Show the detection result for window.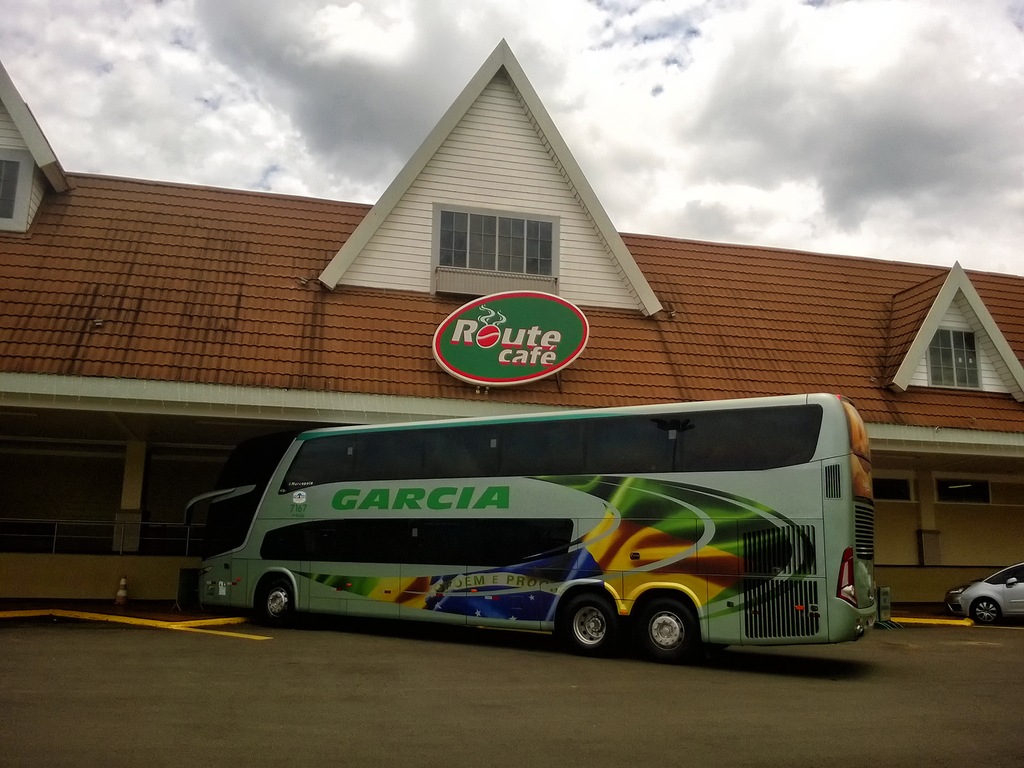
{"x1": 0, "y1": 154, "x2": 18, "y2": 219}.
